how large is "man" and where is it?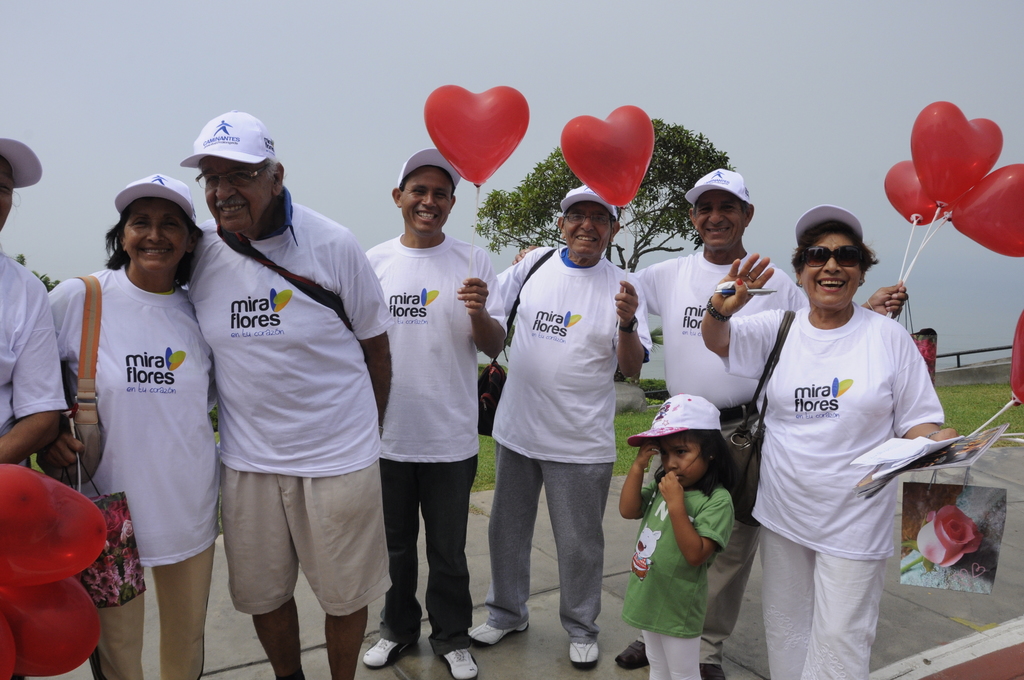
Bounding box: detection(161, 97, 388, 679).
